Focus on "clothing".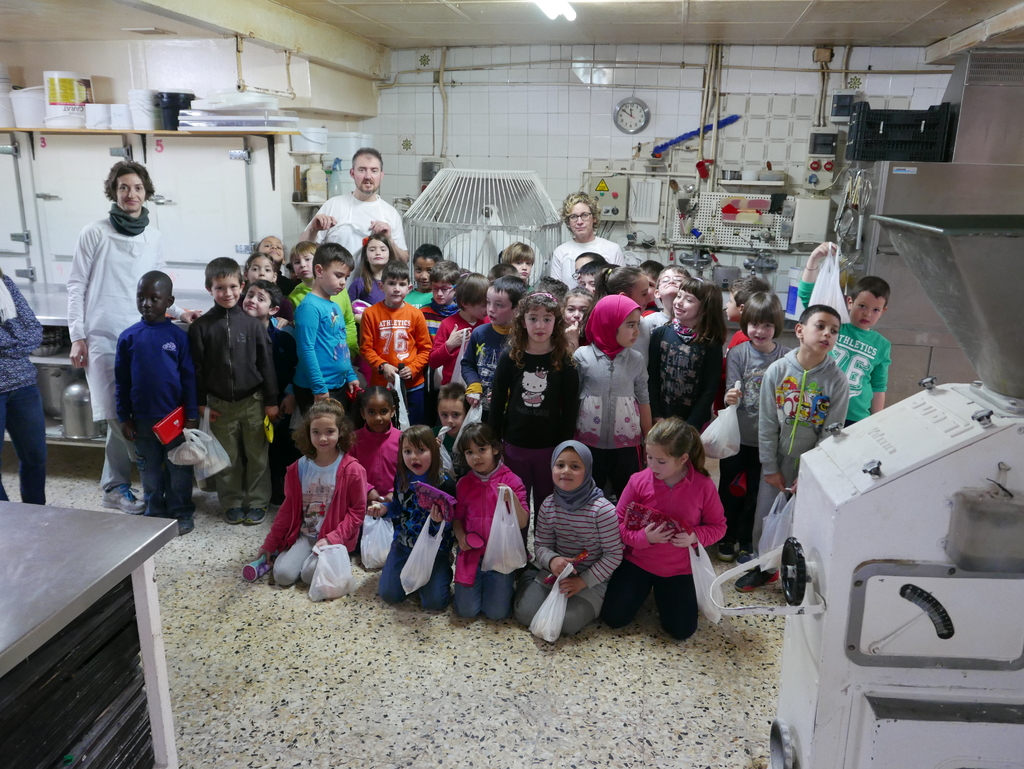
Focused at left=257, top=447, right=370, bottom=588.
